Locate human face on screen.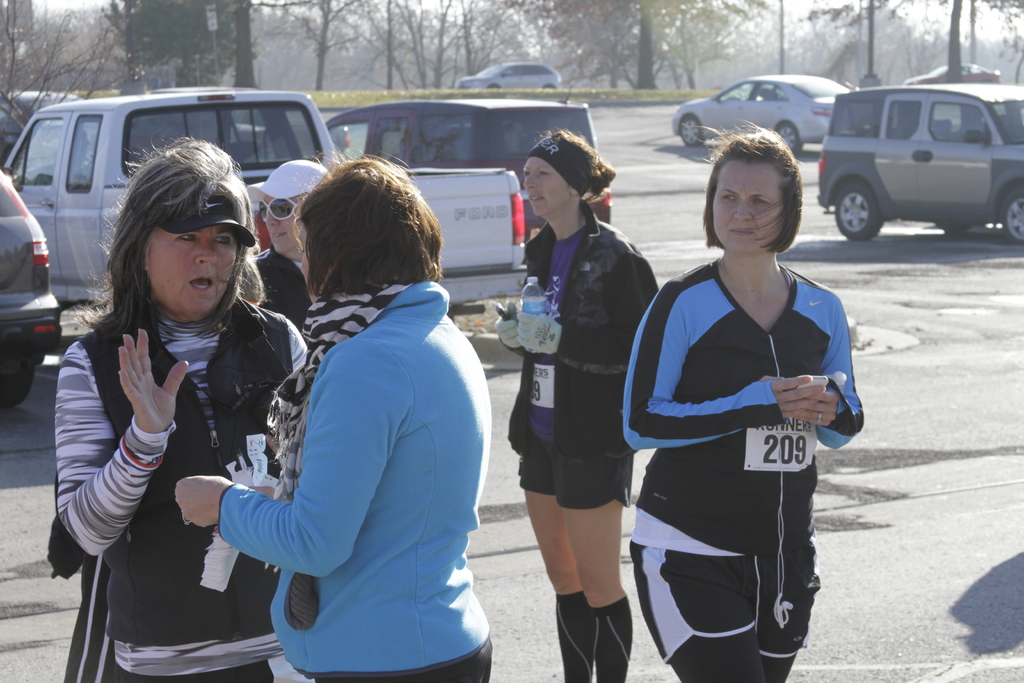
On screen at x1=712, y1=155, x2=783, y2=256.
